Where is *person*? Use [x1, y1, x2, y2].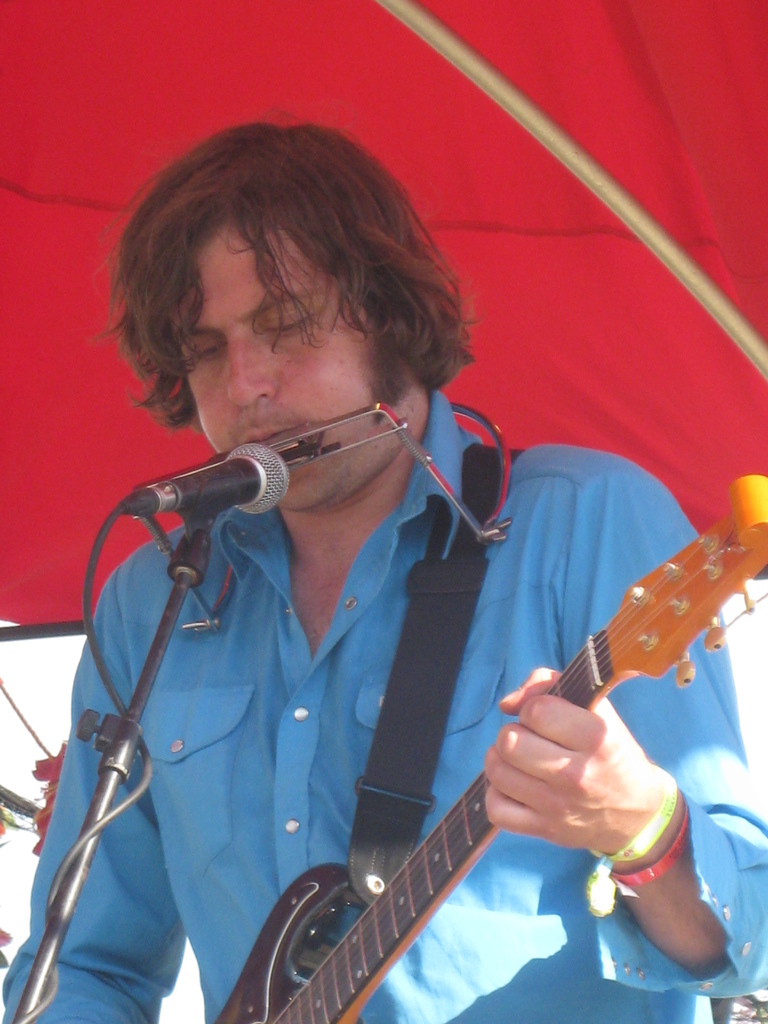
[0, 116, 767, 1021].
